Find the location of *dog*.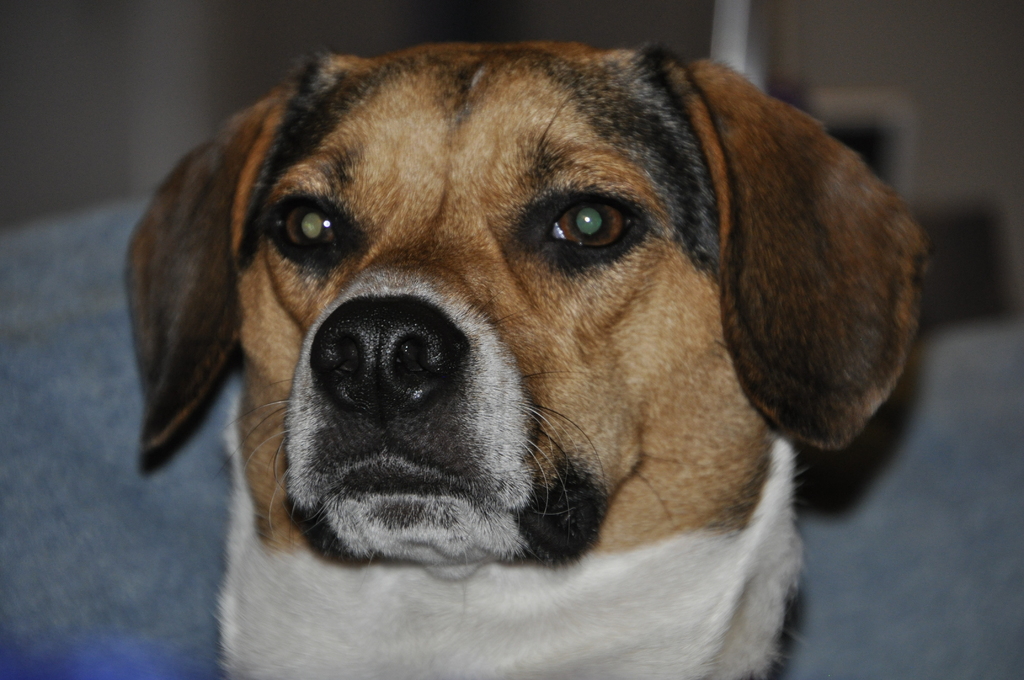
Location: [x1=122, y1=44, x2=938, y2=679].
